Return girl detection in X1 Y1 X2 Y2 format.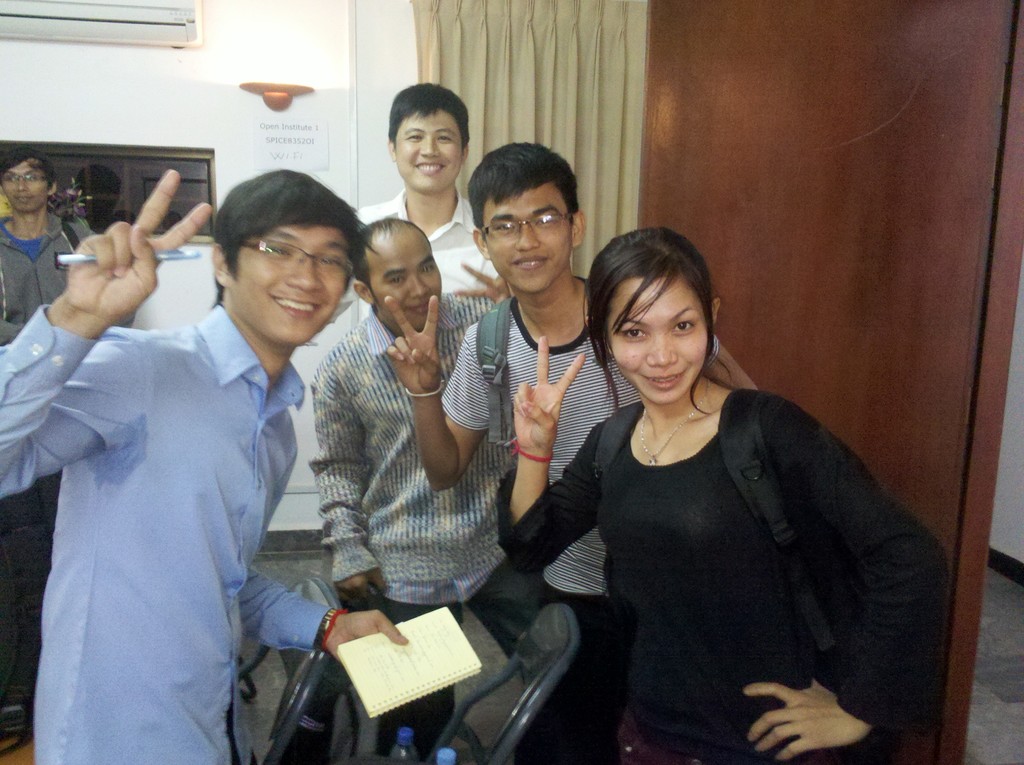
494 226 954 764.
